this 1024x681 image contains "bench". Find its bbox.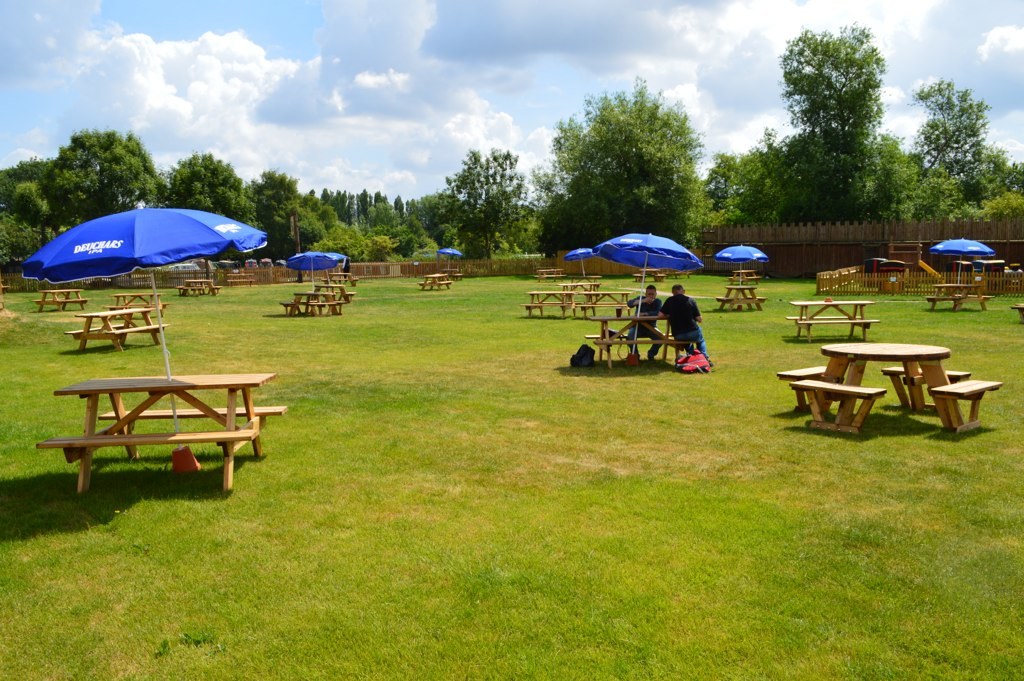
l=934, t=372, r=1005, b=430.
